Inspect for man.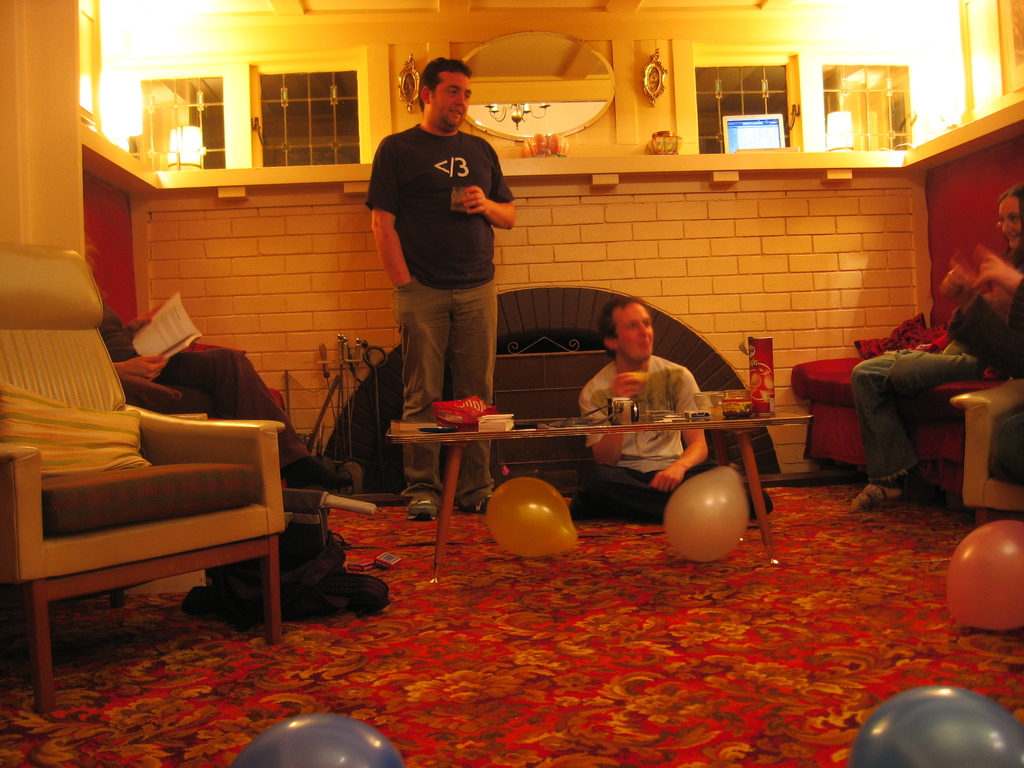
Inspection: <box>362,67,527,450</box>.
